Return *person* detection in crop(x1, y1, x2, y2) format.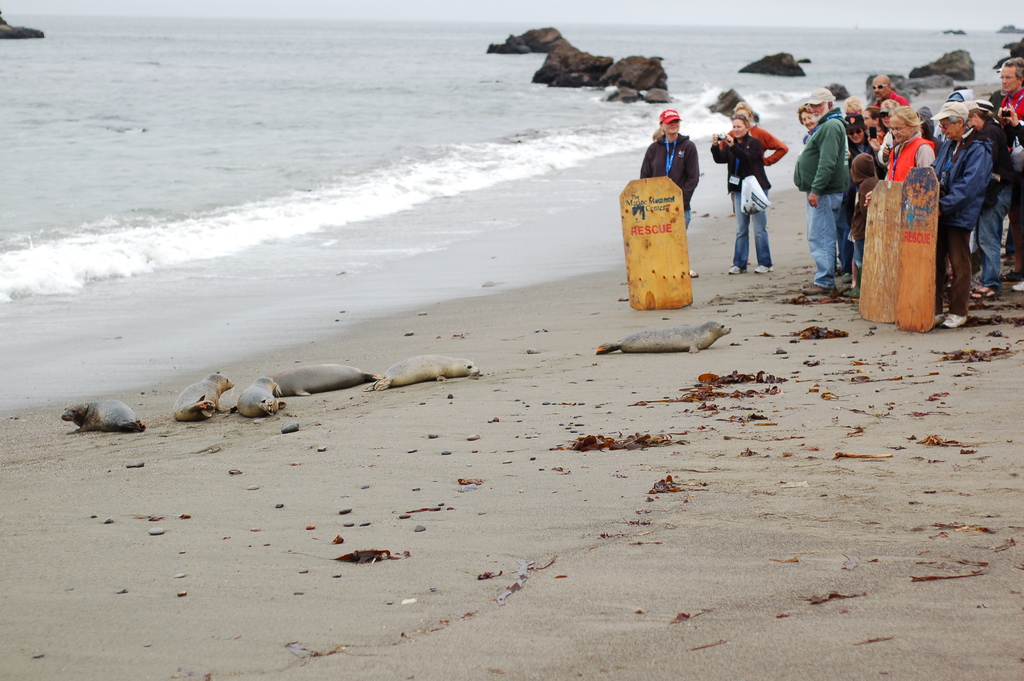
crop(871, 70, 900, 119).
